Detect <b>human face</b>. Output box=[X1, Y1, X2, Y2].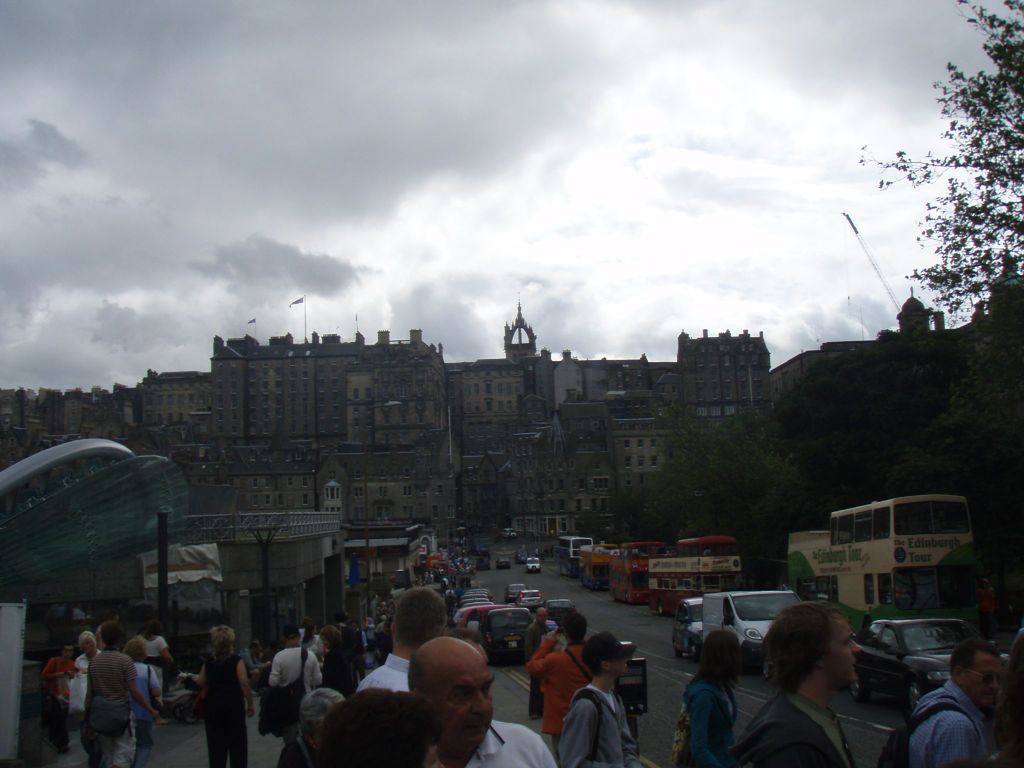
box=[611, 652, 628, 676].
